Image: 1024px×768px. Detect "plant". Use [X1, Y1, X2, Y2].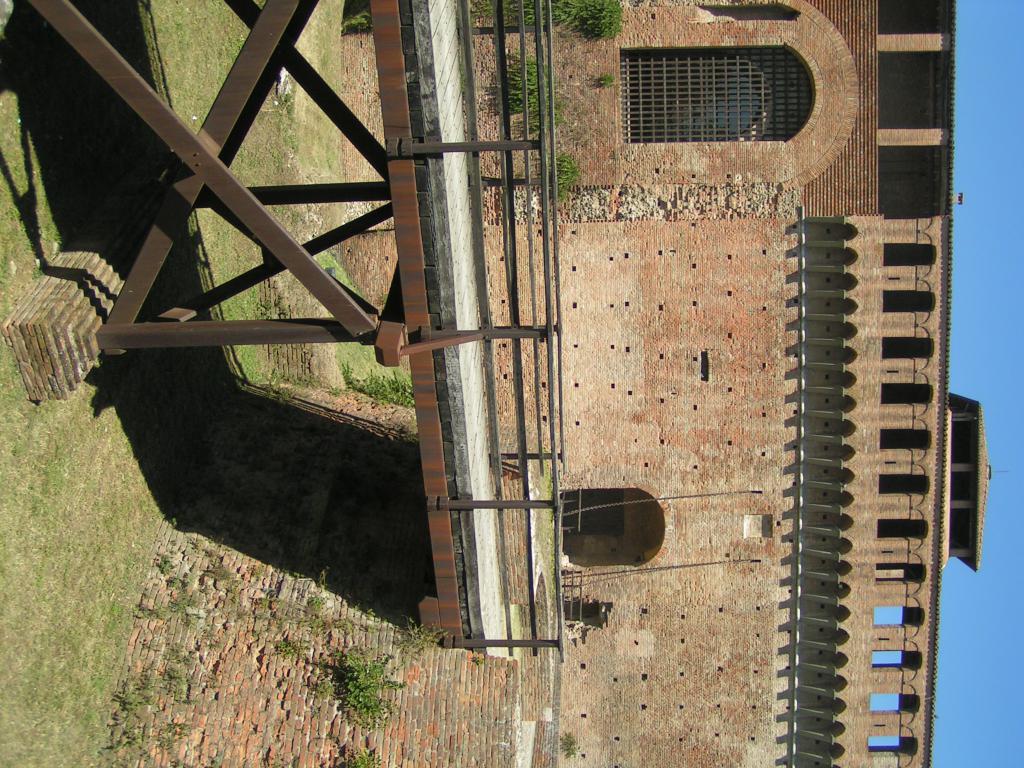
[491, 43, 566, 126].
